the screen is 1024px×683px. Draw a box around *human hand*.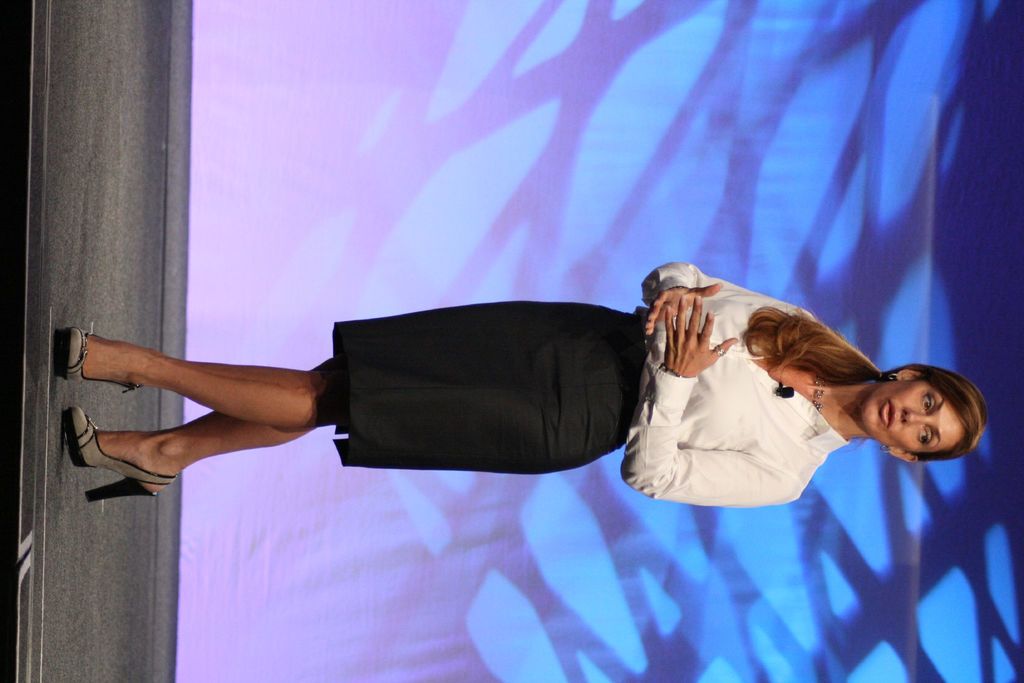
646:279:718:336.
